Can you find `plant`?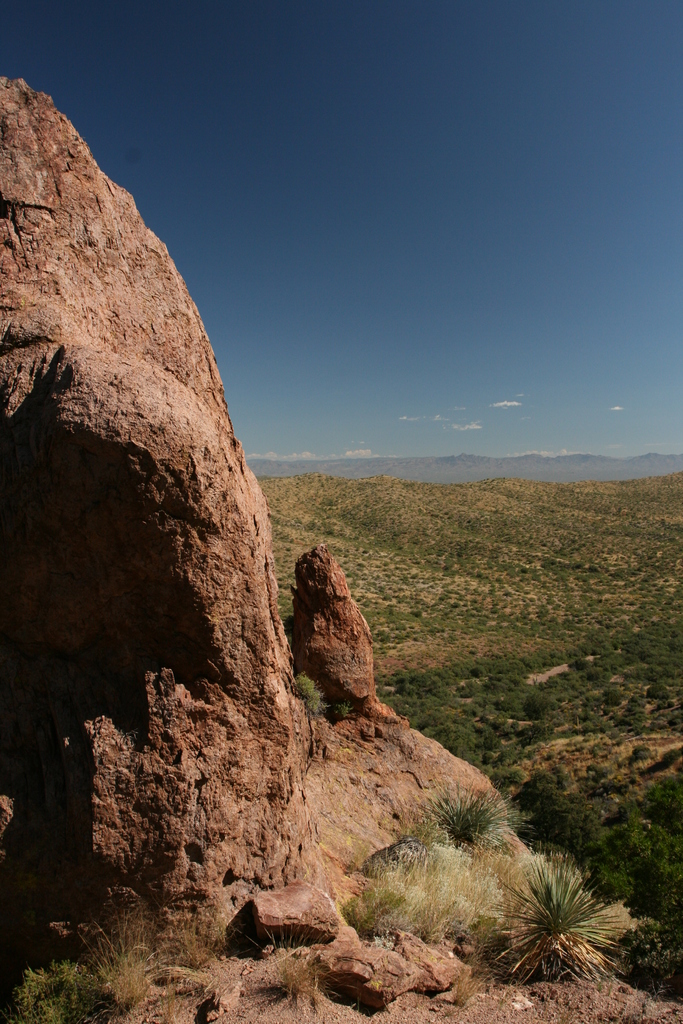
Yes, bounding box: BBox(344, 856, 505, 946).
